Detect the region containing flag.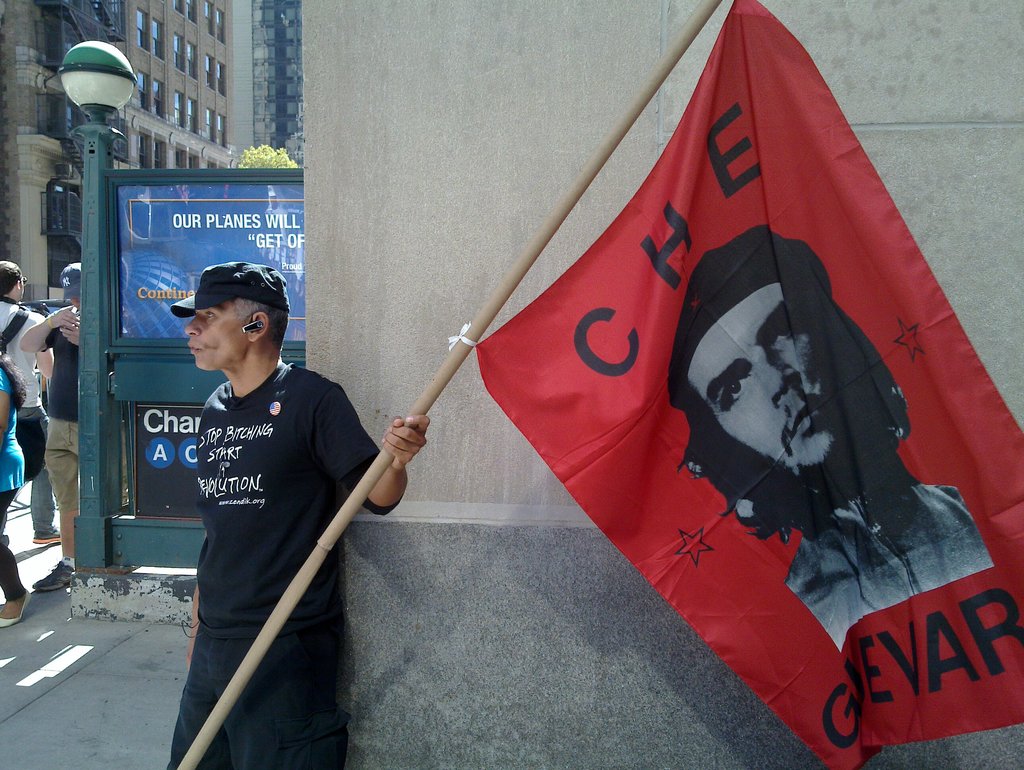
Rect(473, 0, 1023, 769).
